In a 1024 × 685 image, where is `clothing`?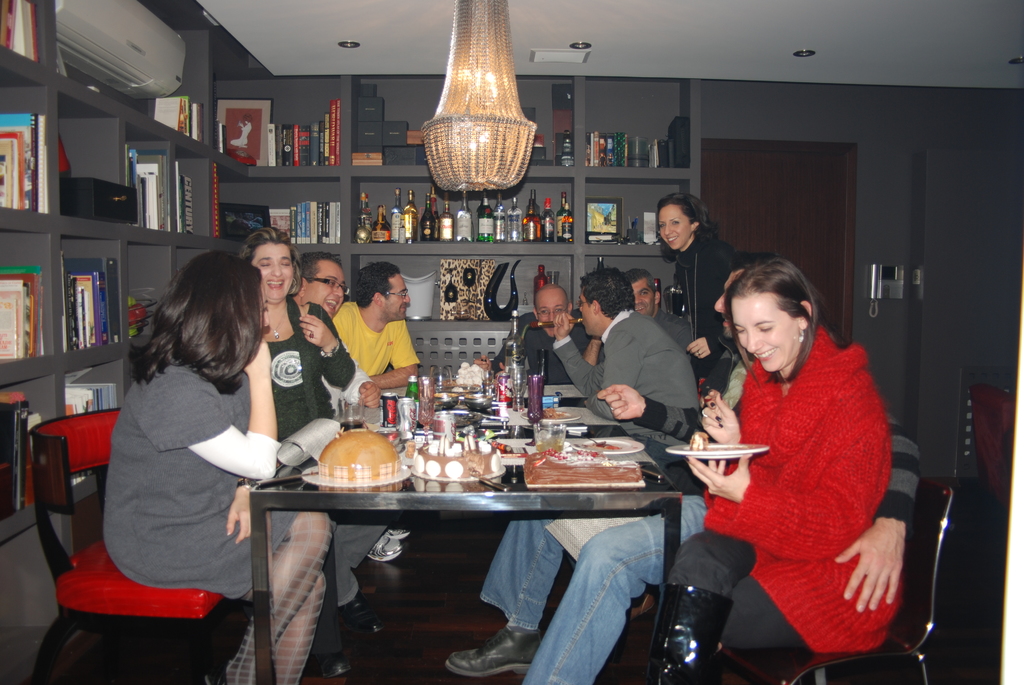
Rect(502, 327, 586, 382).
